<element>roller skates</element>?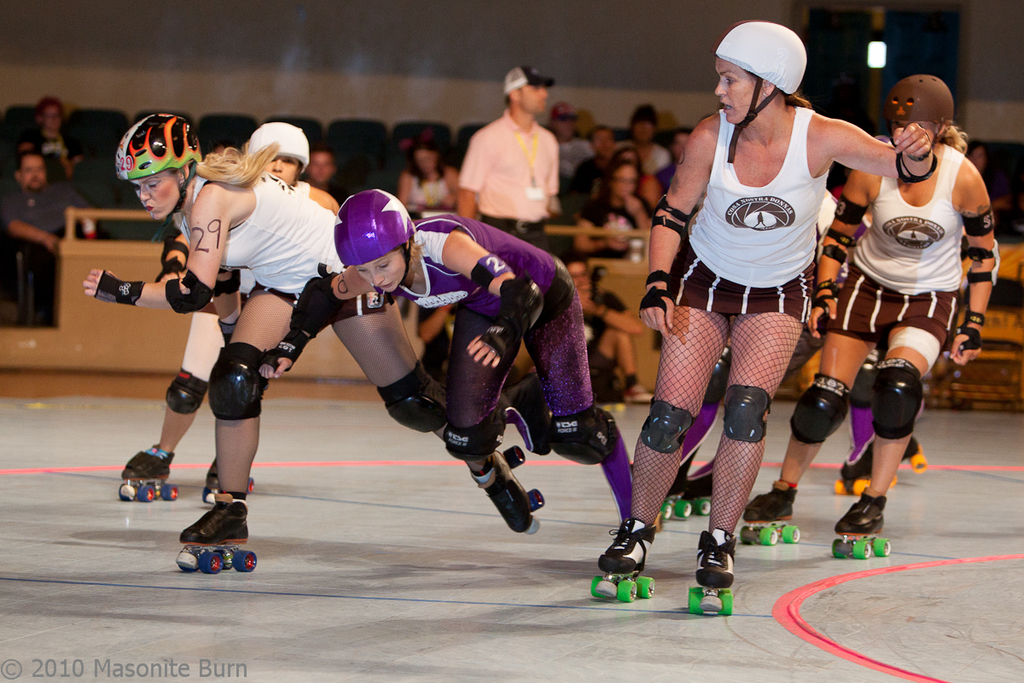
<bbox>175, 491, 258, 575</bbox>
